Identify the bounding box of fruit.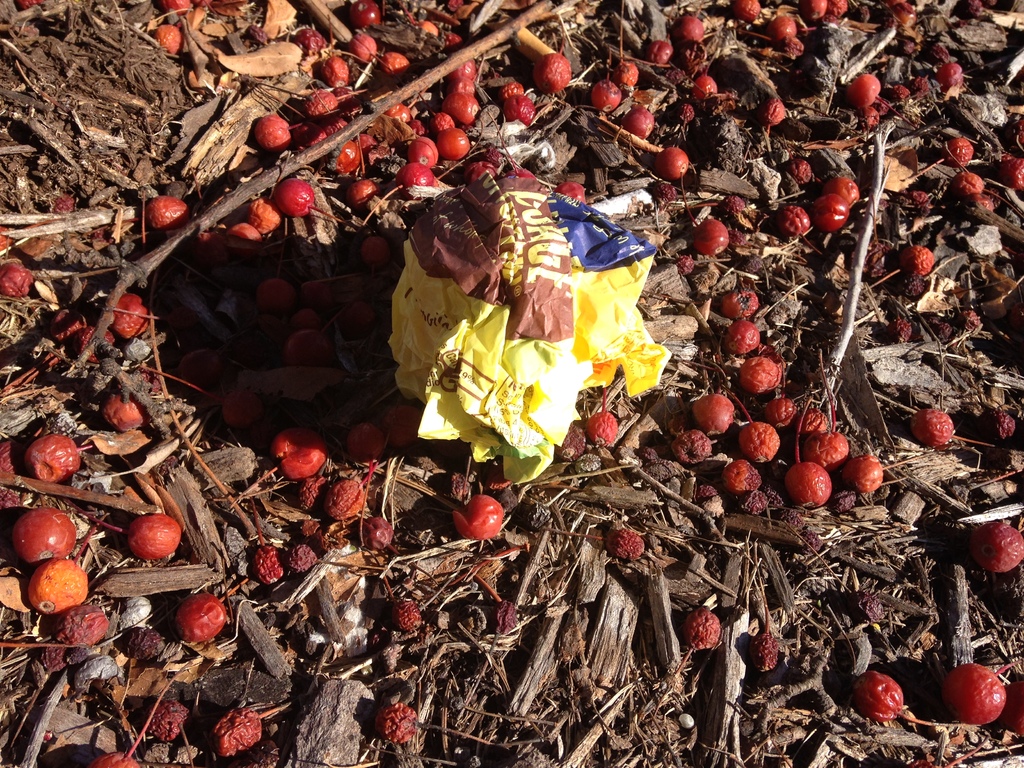
x1=701 y1=347 x2=855 y2=528.
